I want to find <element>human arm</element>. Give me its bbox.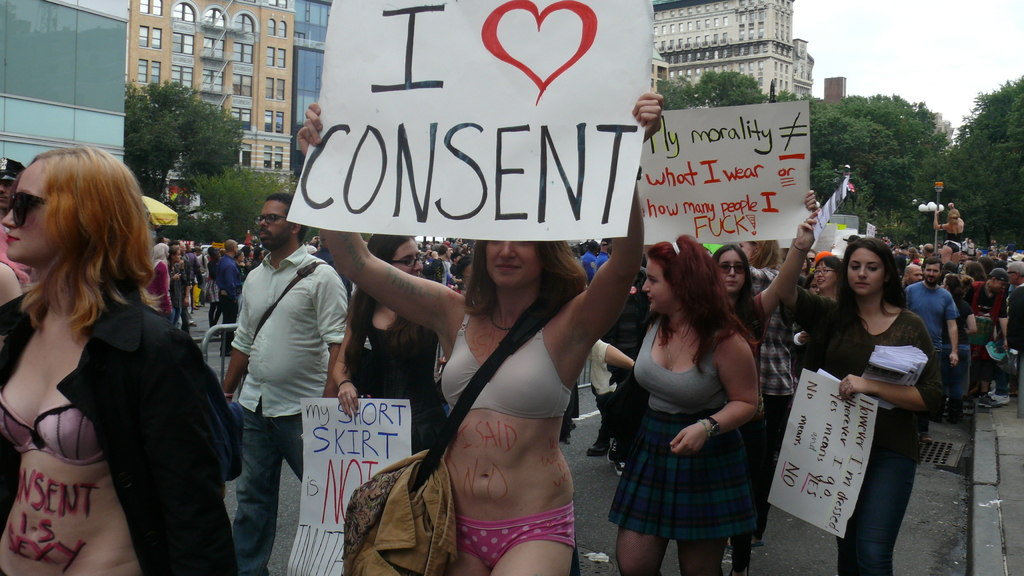
{"left": 664, "top": 309, "right": 756, "bottom": 458}.
